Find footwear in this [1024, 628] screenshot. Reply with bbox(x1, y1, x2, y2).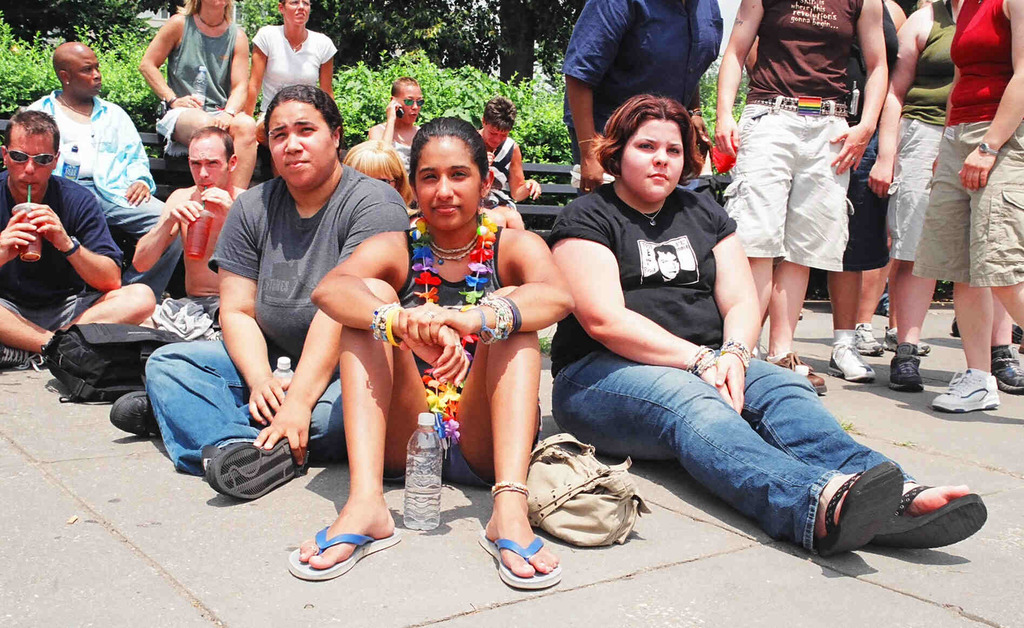
bbox(856, 323, 884, 356).
